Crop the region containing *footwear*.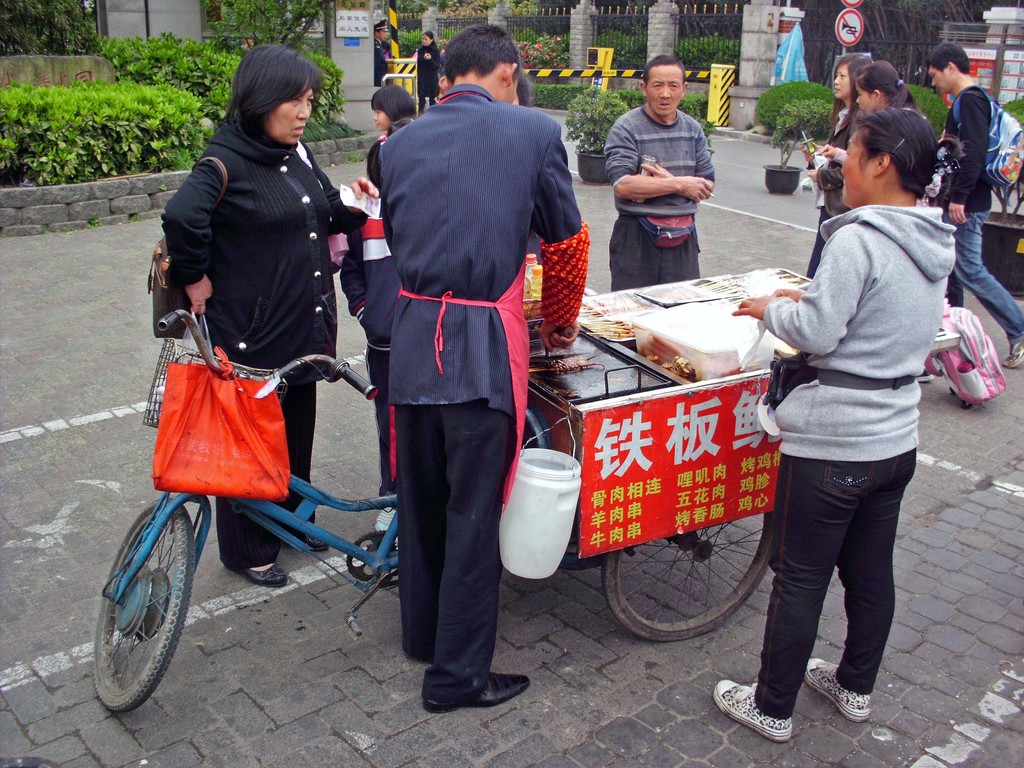
Crop region: bbox=[1000, 327, 1023, 365].
